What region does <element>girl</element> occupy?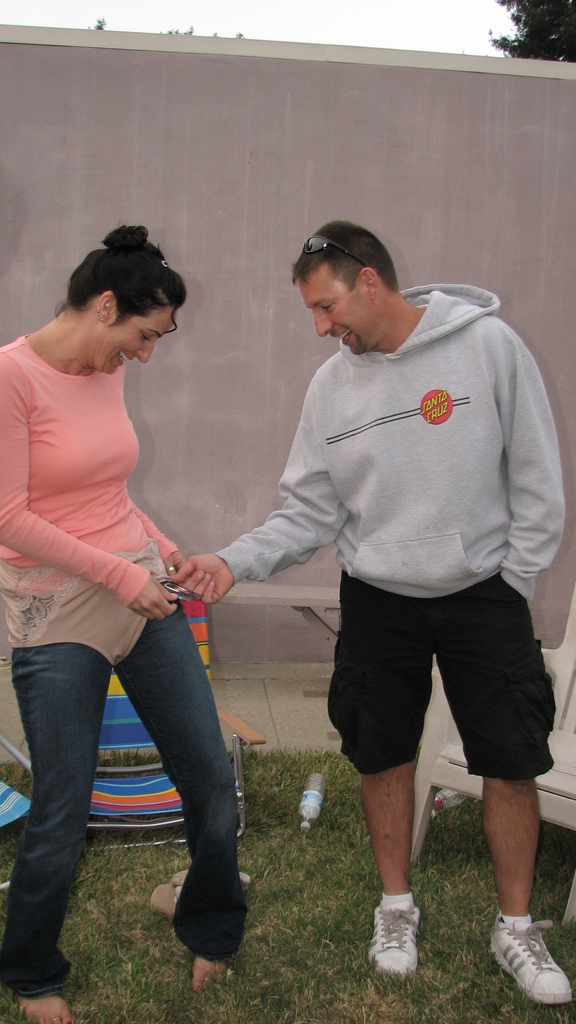
<bbox>0, 225, 247, 1023</bbox>.
